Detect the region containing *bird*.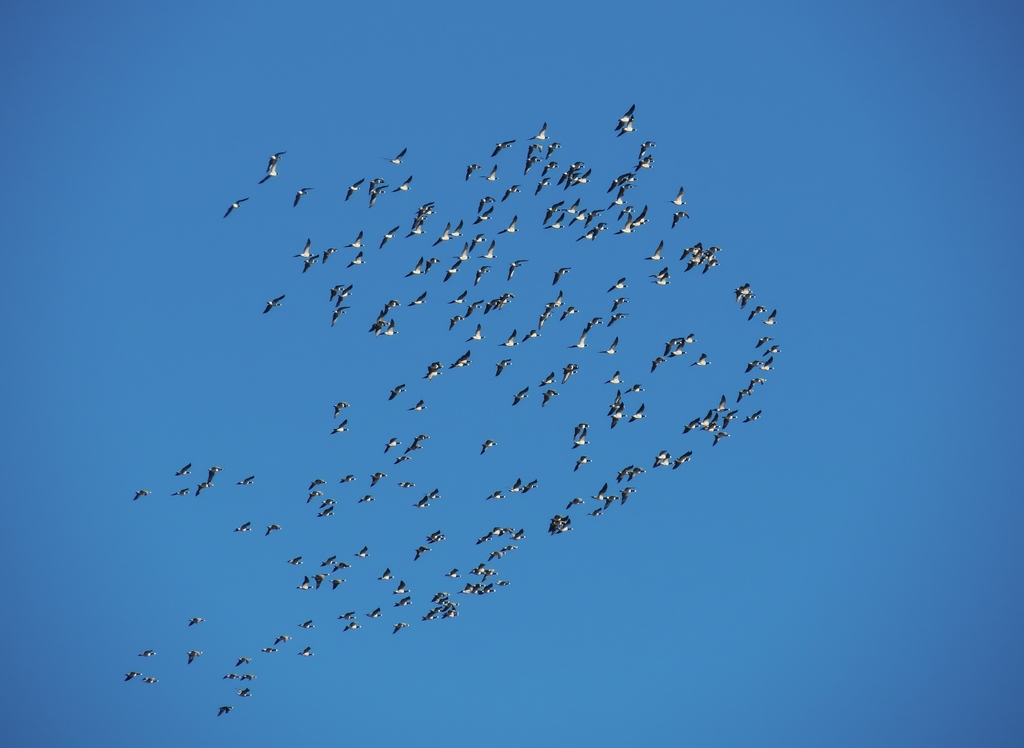
(318,506,336,519).
